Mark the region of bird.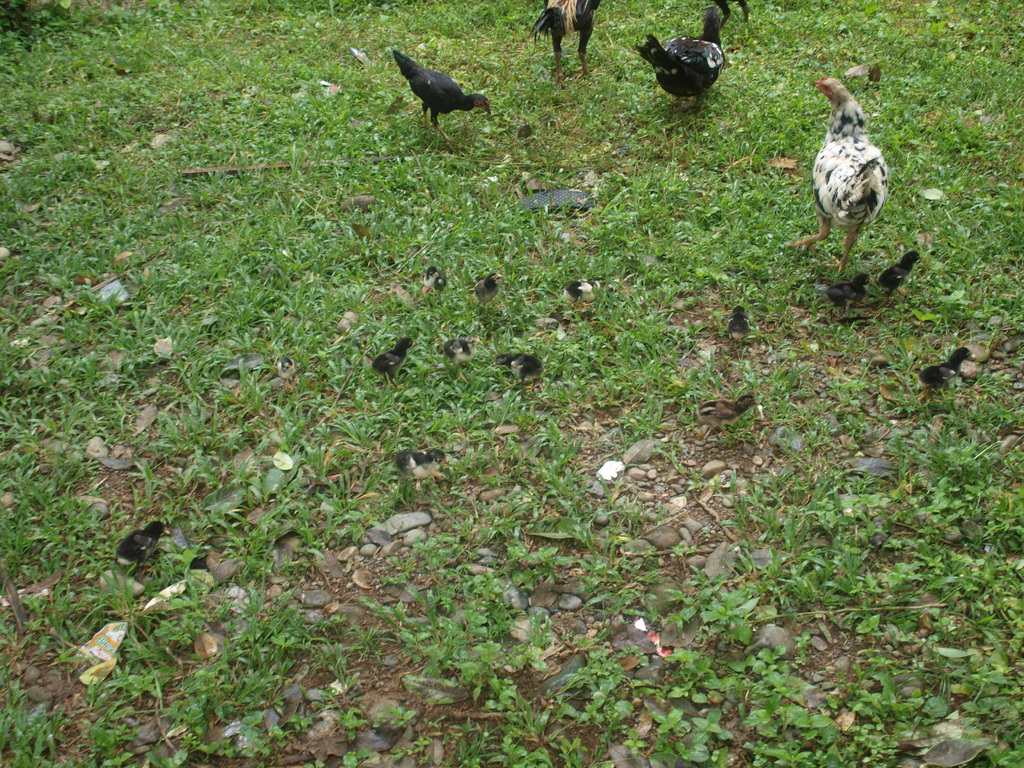
Region: bbox=[530, 0, 604, 83].
